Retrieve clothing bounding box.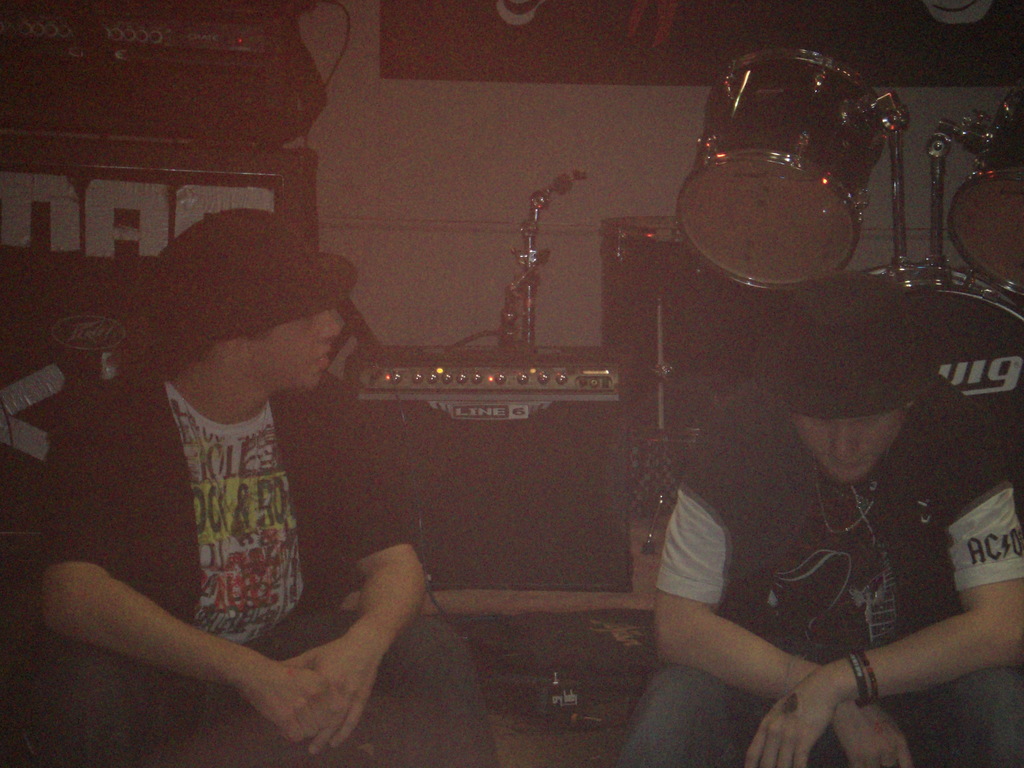
Bounding box: <bbox>776, 289, 936, 412</bbox>.
